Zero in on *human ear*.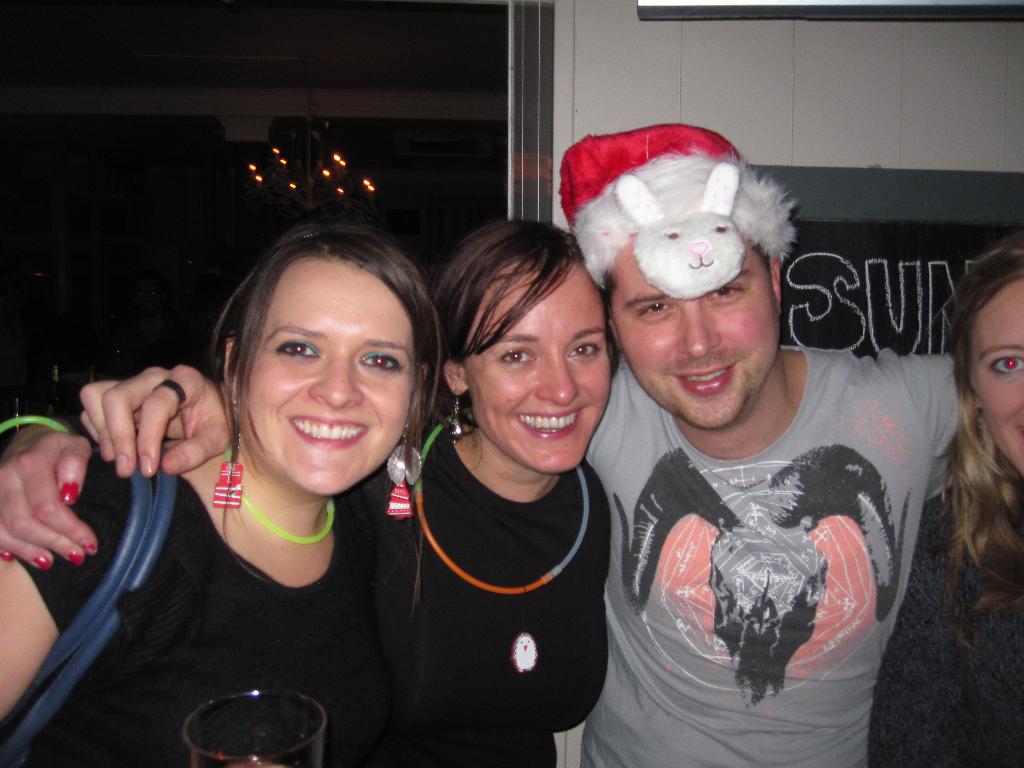
Zeroed in: Rect(445, 360, 467, 398).
